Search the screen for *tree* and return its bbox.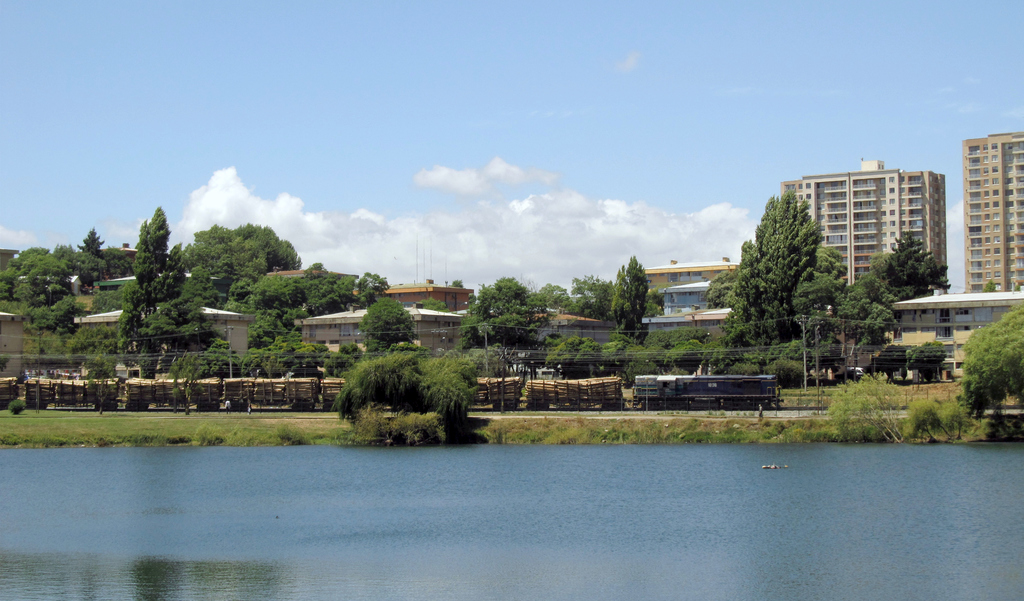
Found: BBox(540, 281, 569, 315).
